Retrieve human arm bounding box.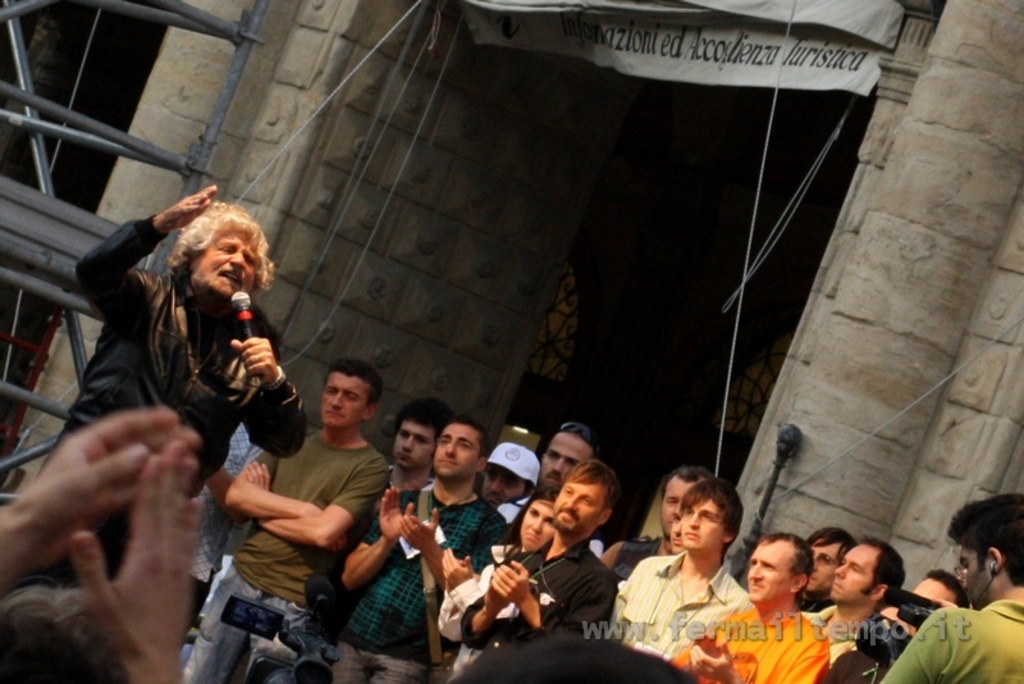
Bounding box: crop(452, 562, 512, 651).
